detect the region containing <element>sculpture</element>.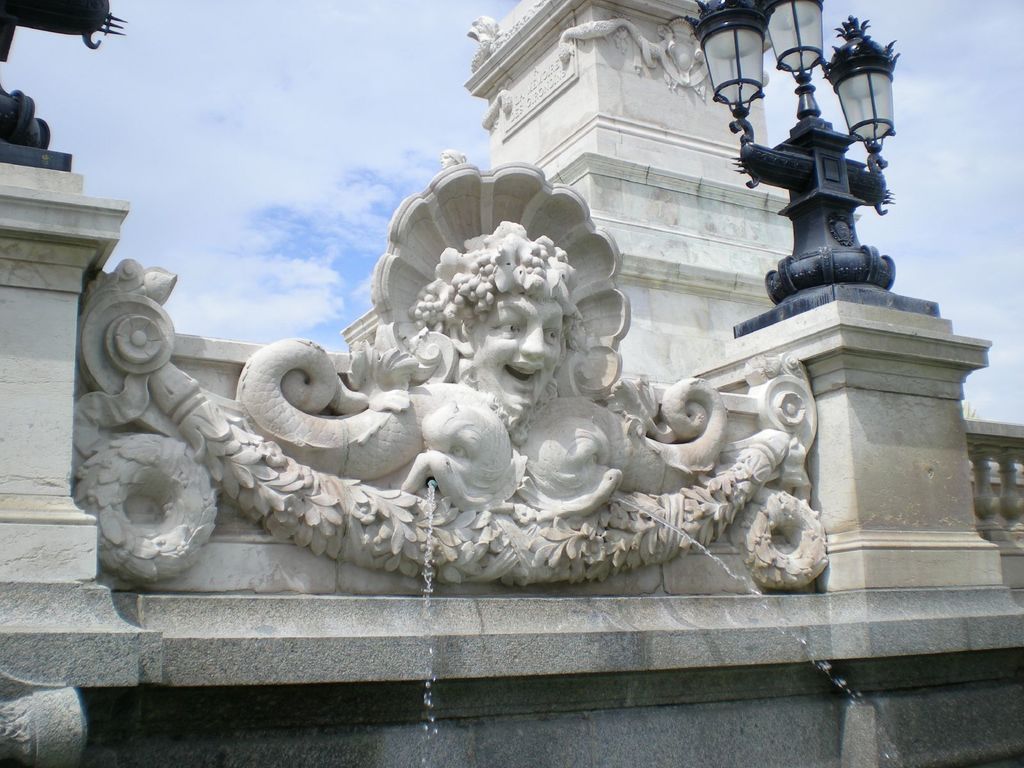
<box>99,96,902,658</box>.
